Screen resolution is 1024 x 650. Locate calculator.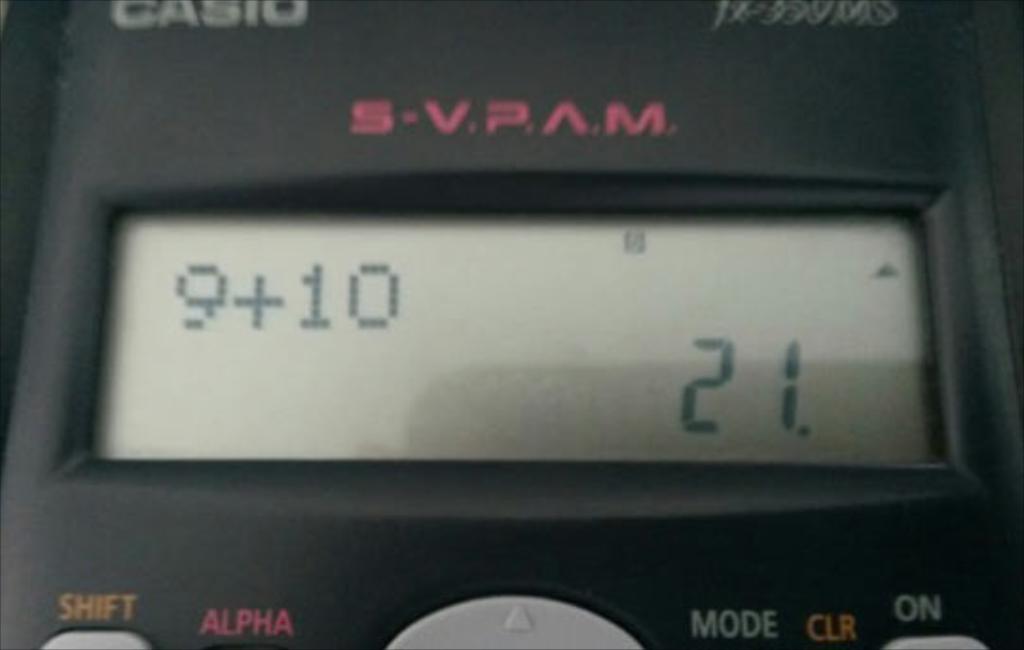
l=0, t=2, r=1022, b=648.
